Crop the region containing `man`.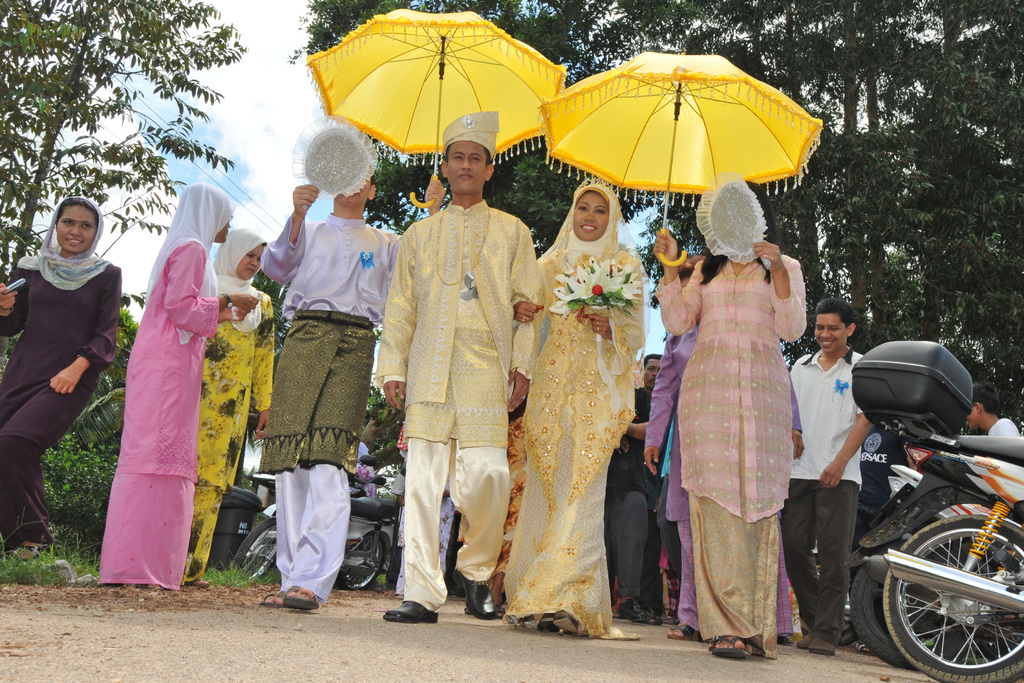
Crop region: {"x1": 641, "y1": 352, "x2": 662, "y2": 616}.
